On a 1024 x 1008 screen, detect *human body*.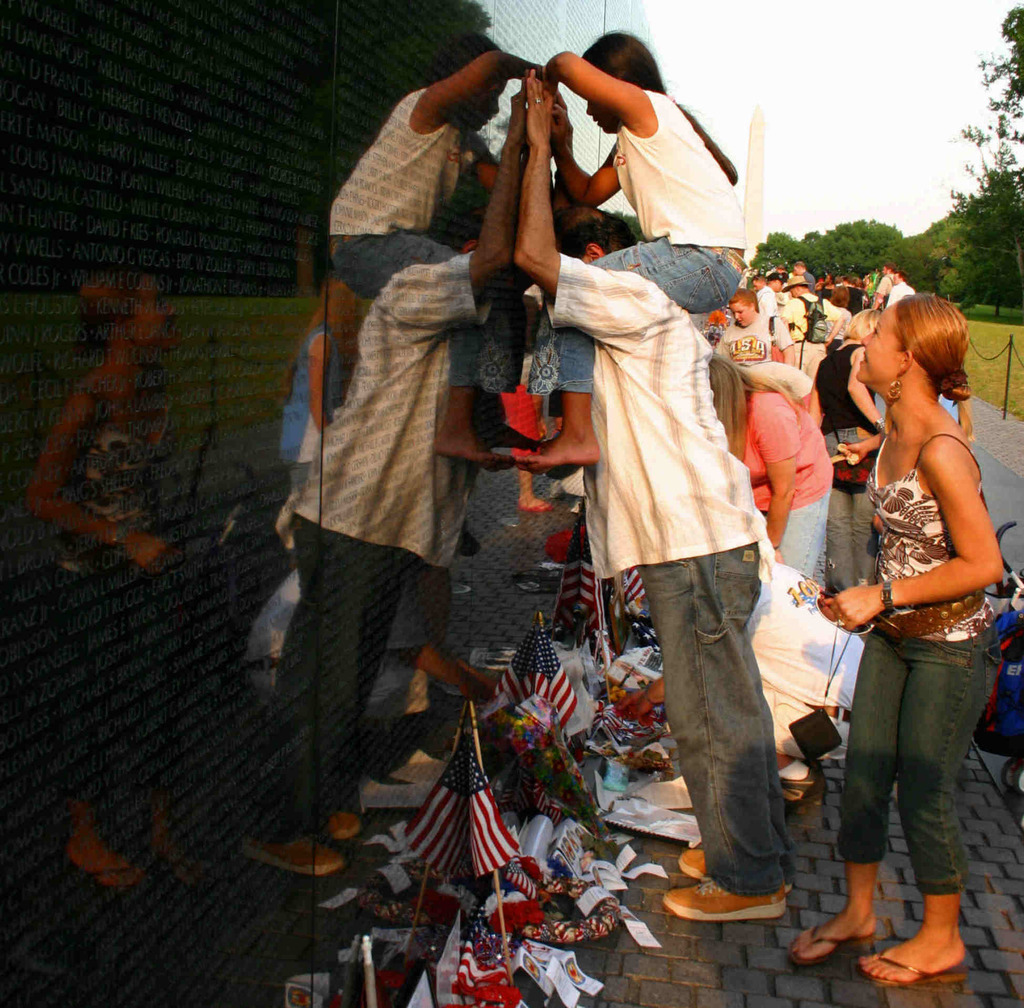
detection(521, 28, 755, 469).
